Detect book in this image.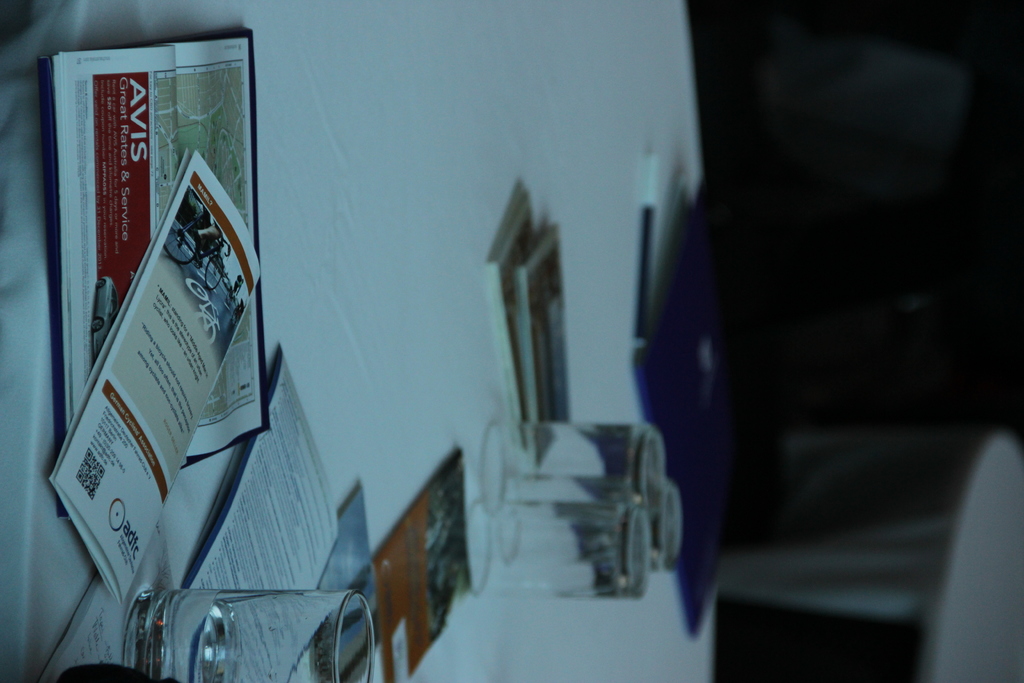
Detection: BBox(479, 179, 535, 437).
